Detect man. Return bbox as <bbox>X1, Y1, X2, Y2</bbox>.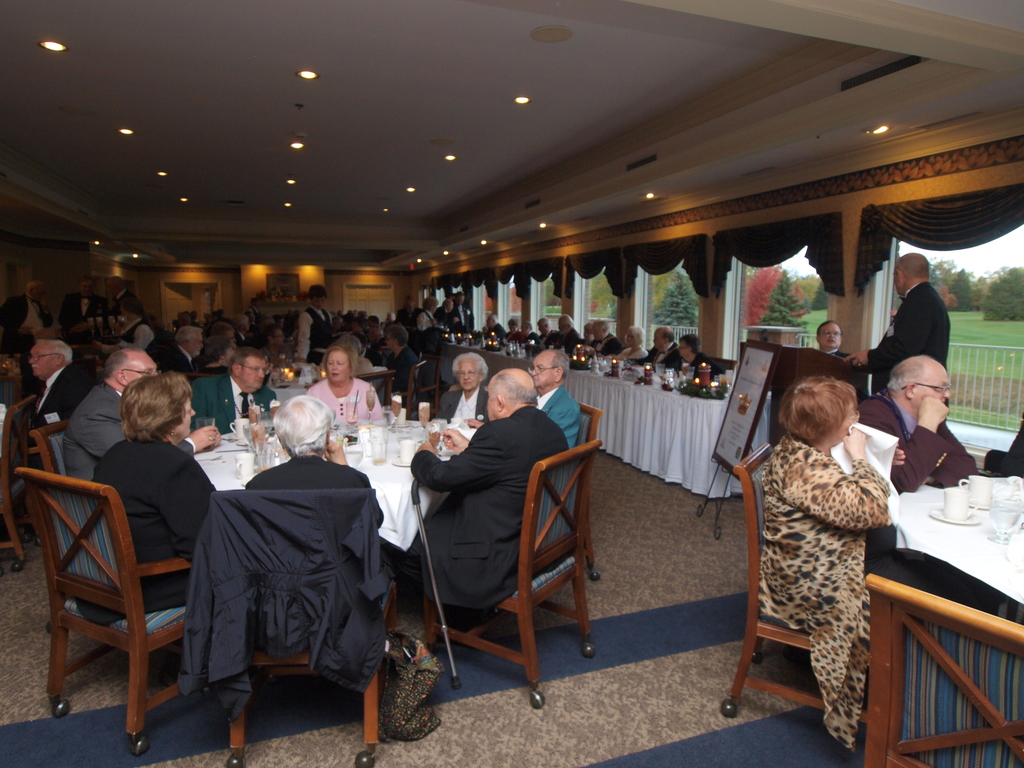
<bbox>193, 348, 278, 435</bbox>.
